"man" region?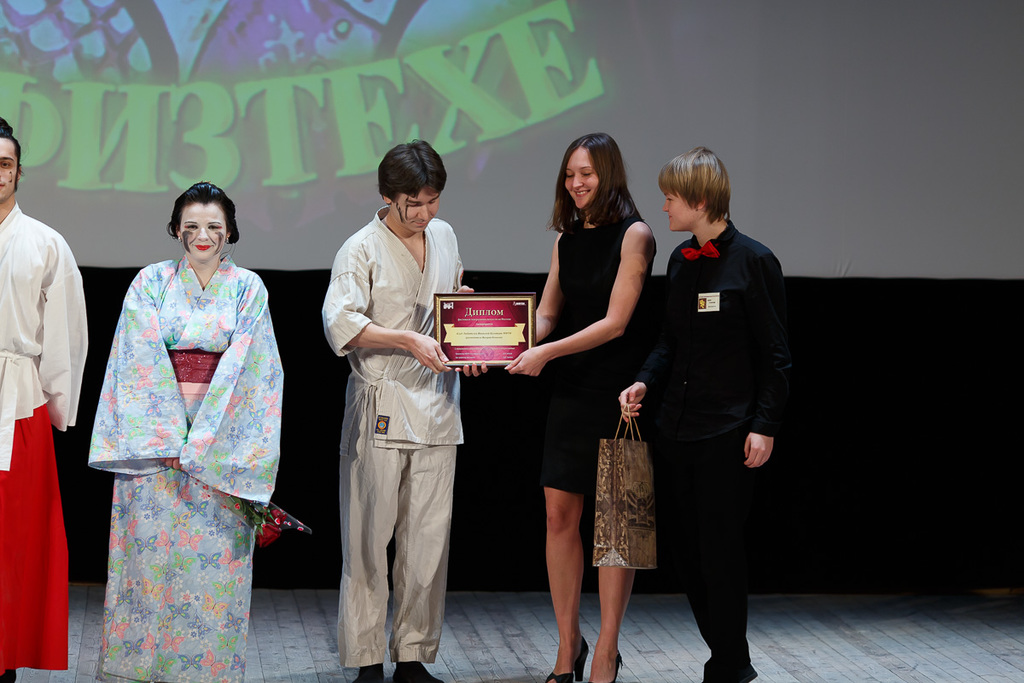
BBox(308, 121, 477, 674)
